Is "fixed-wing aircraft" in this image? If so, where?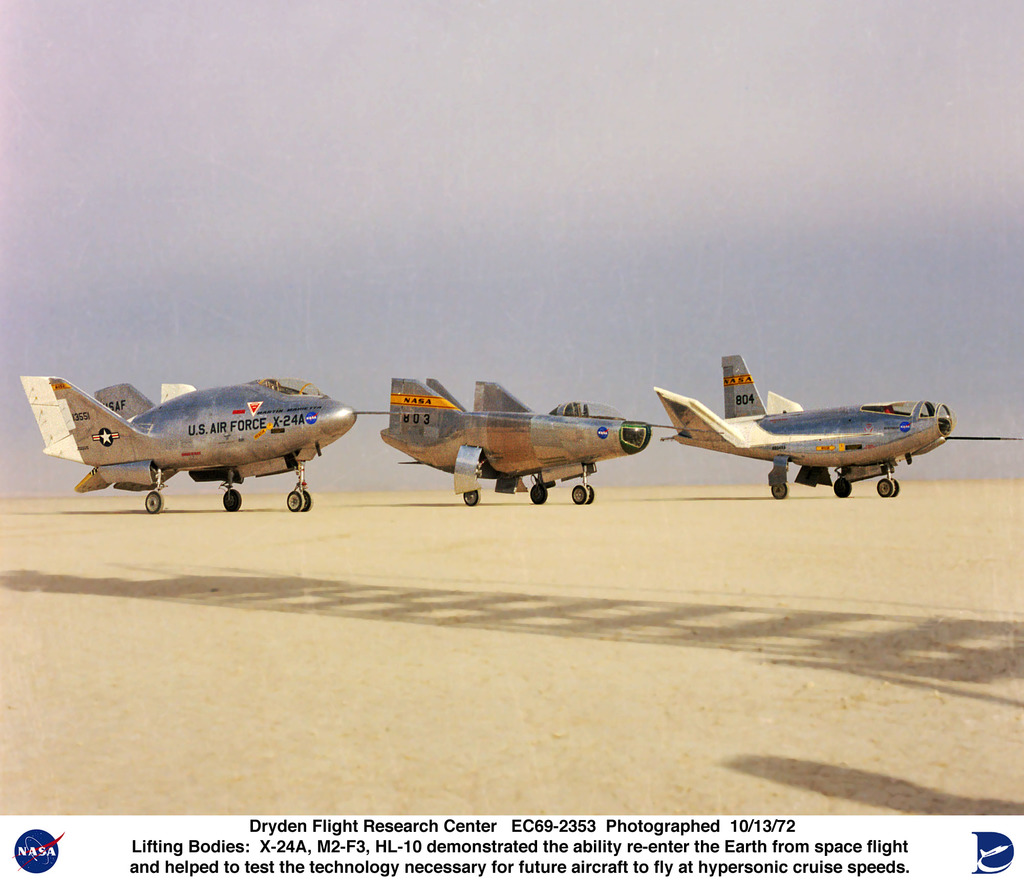
Yes, at bbox=(383, 374, 691, 508).
